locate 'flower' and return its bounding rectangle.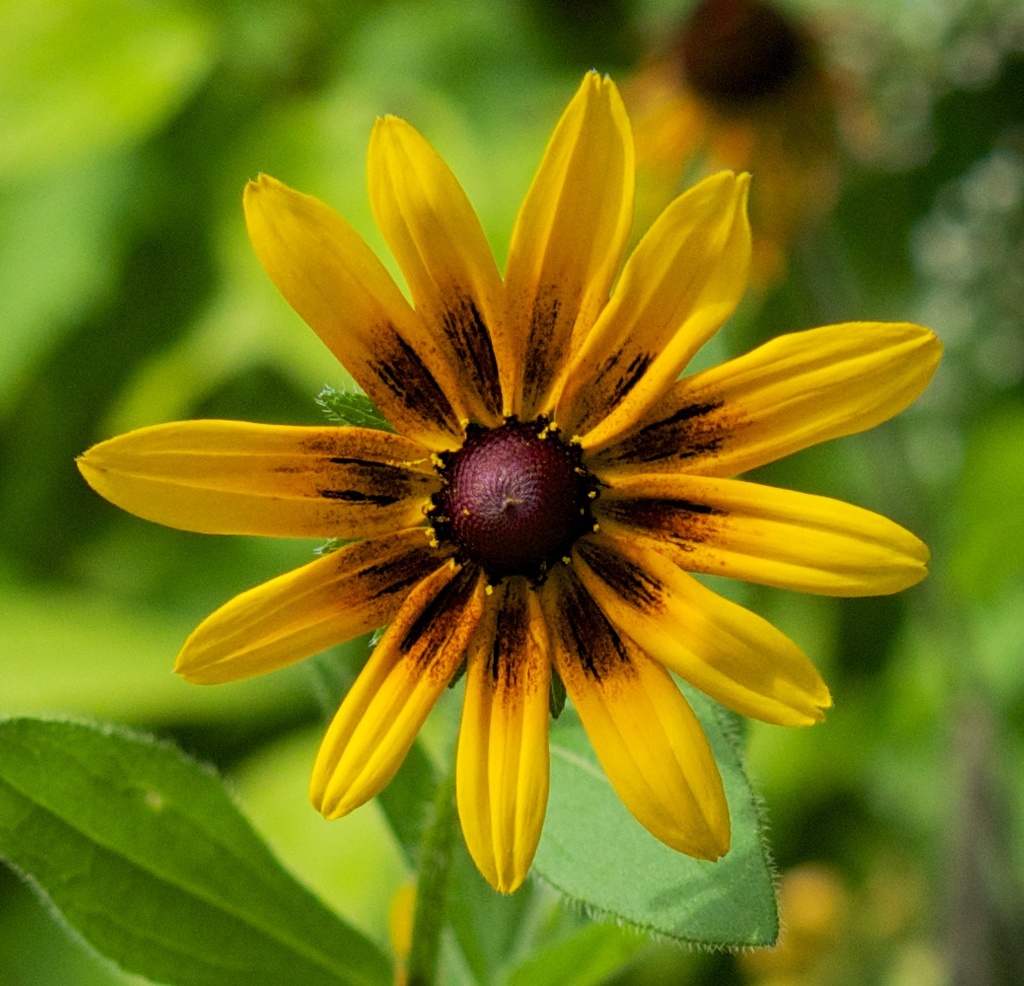
bbox(77, 74, 945, 887).
